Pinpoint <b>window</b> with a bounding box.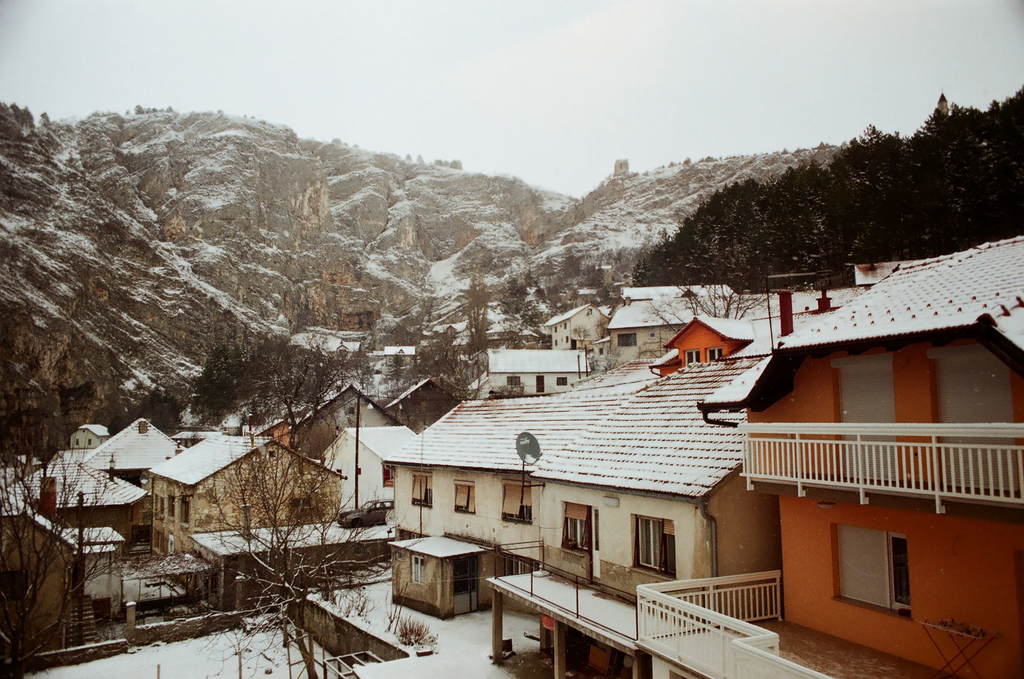
411 555 425 584.
